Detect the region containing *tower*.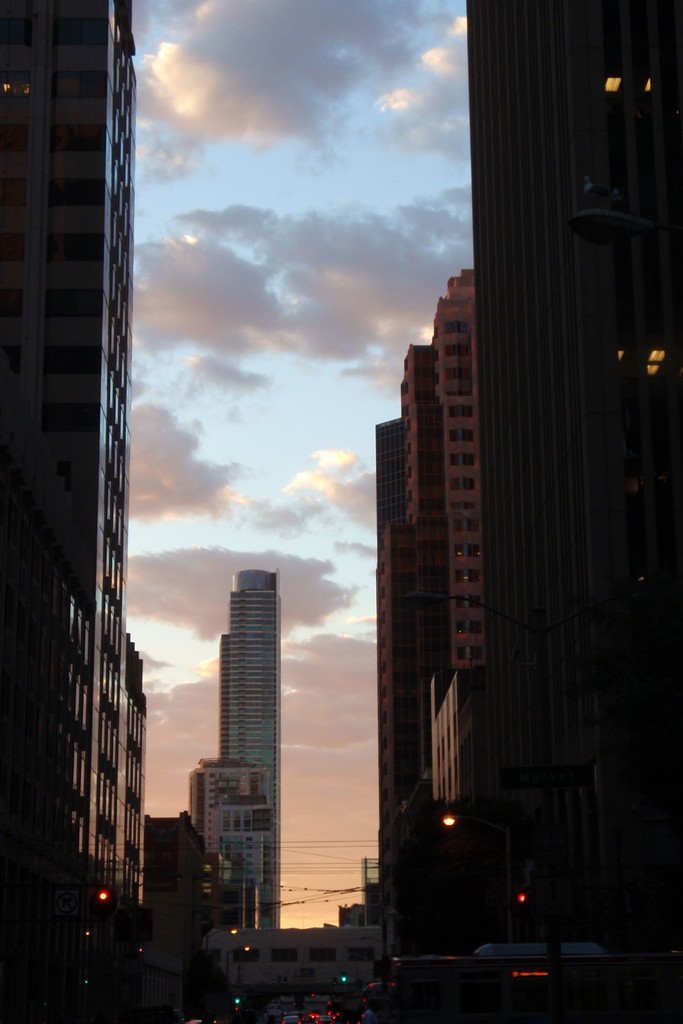
box(459, 0, 682, 909).
